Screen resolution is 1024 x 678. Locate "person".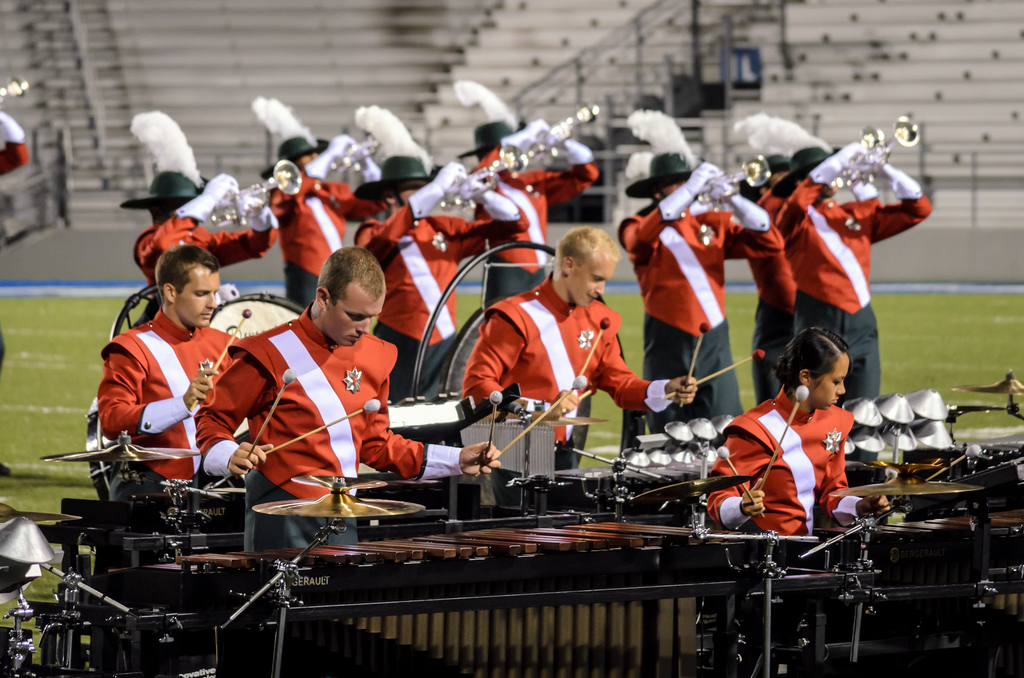
[220, 229, 404, 543].
